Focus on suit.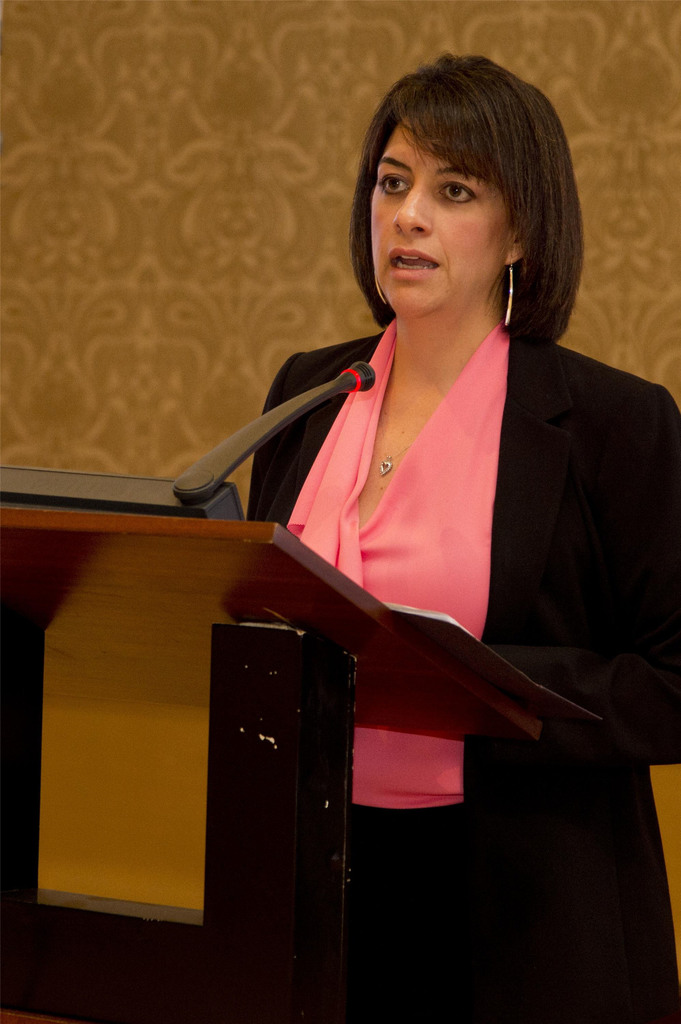
Focused at box=[250, 313, 680, 1018].
